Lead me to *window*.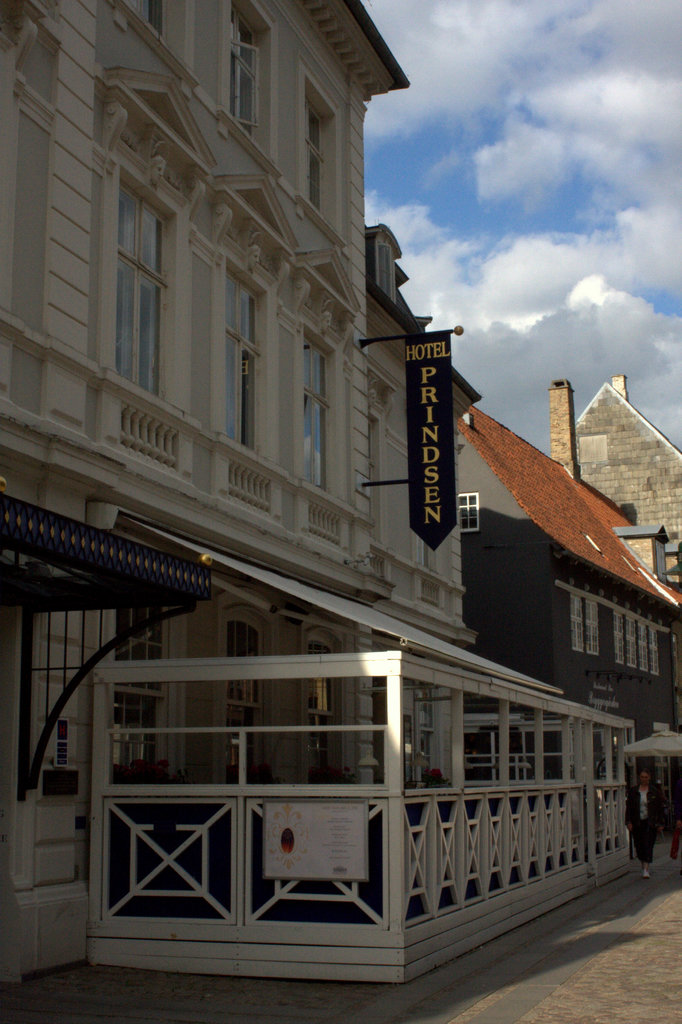
Lead to {"left": 637, "top": 621, "right": 647, "bottom": 671}.
